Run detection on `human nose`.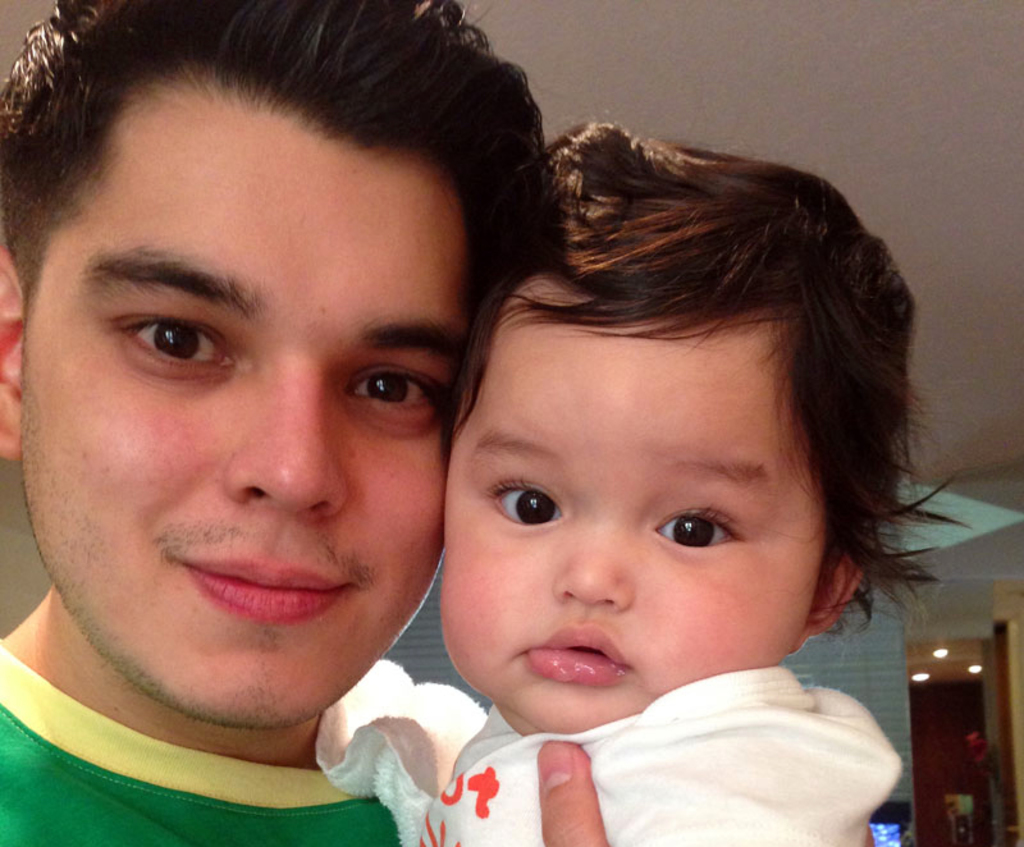
Result: 545, 530, 627, 606.
